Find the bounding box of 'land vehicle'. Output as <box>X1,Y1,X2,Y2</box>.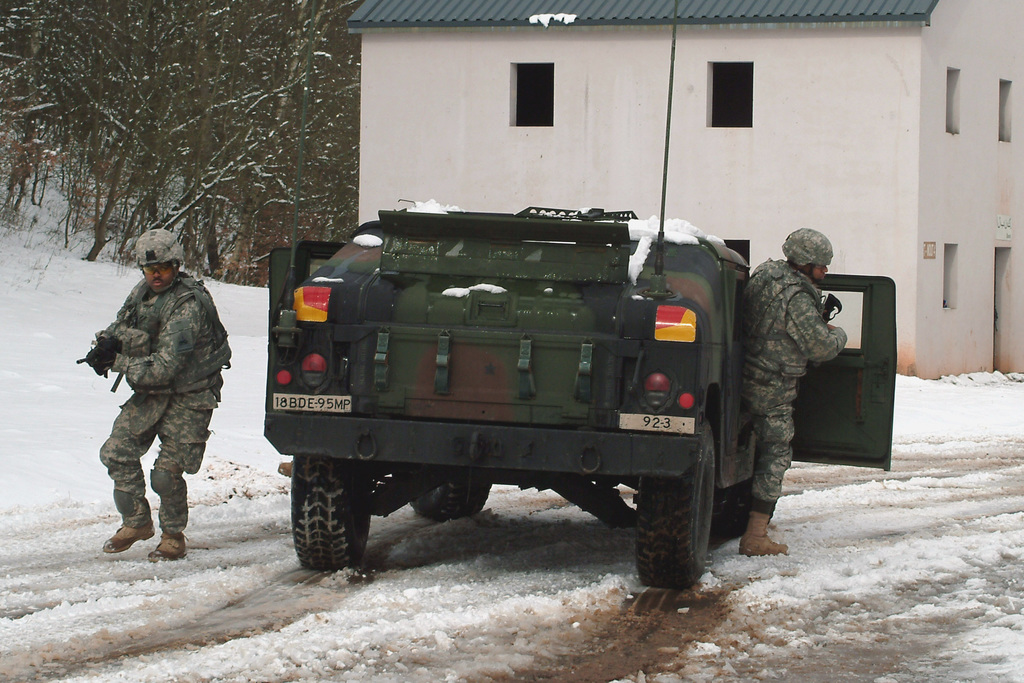
<box>261,1,899,591</box>.
